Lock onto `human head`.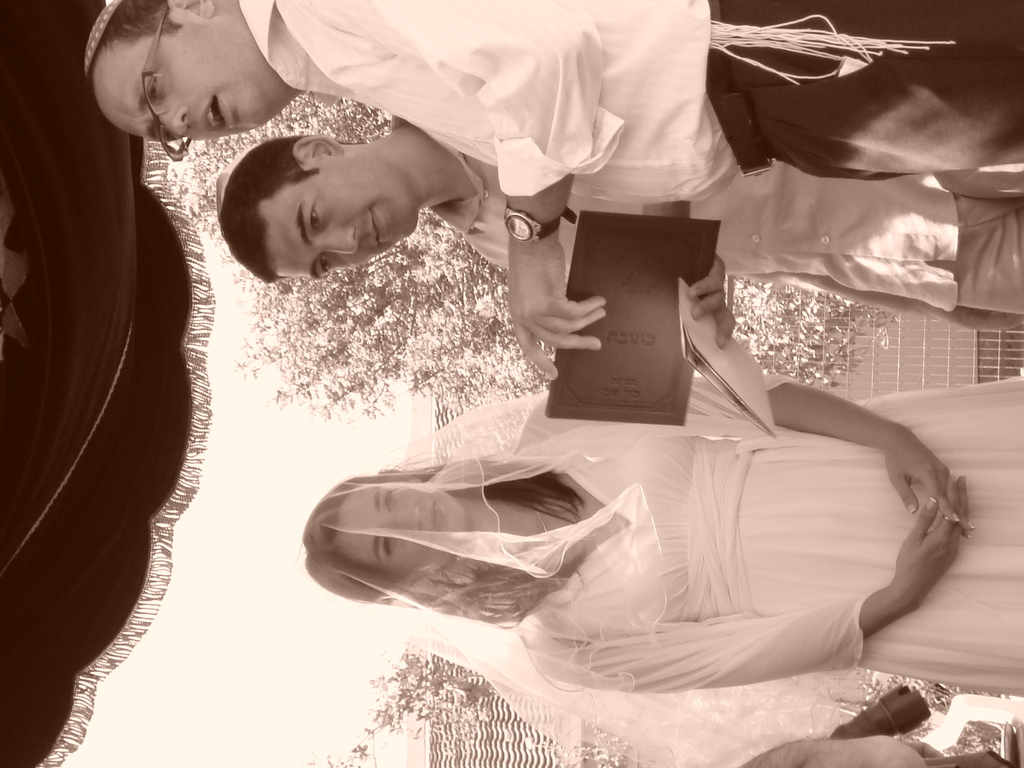
Locked: (214,114,447,271).
